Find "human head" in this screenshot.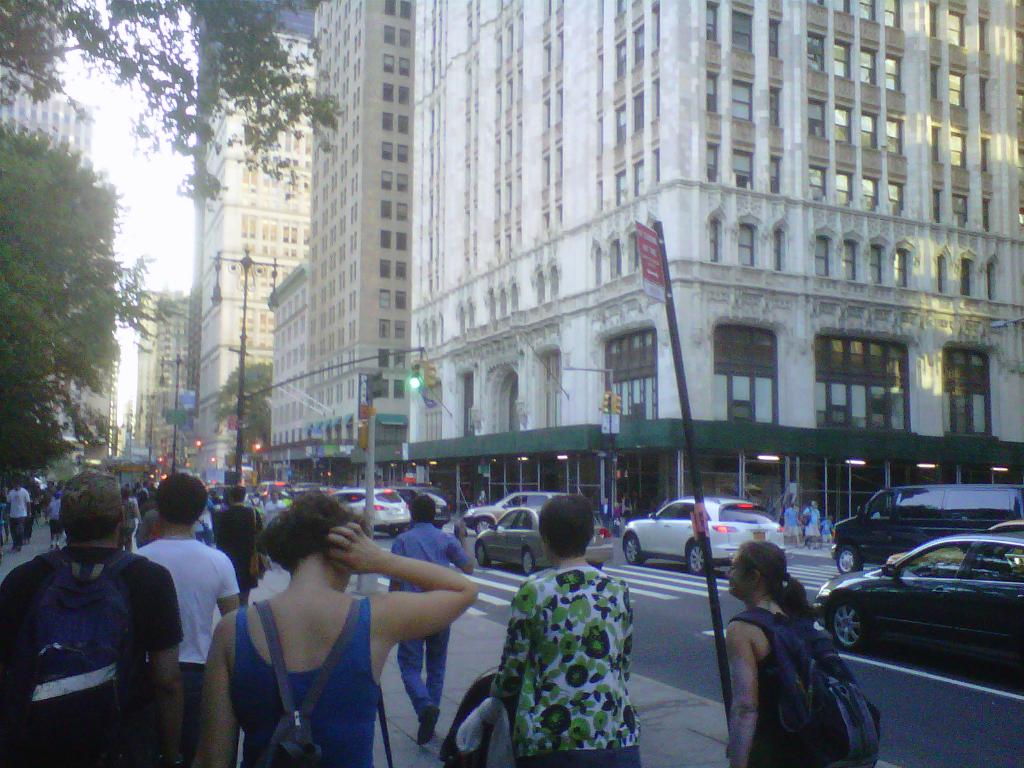
The bounding box for "human head" is <bbox>531, 508, 611, 578</bbox>.
